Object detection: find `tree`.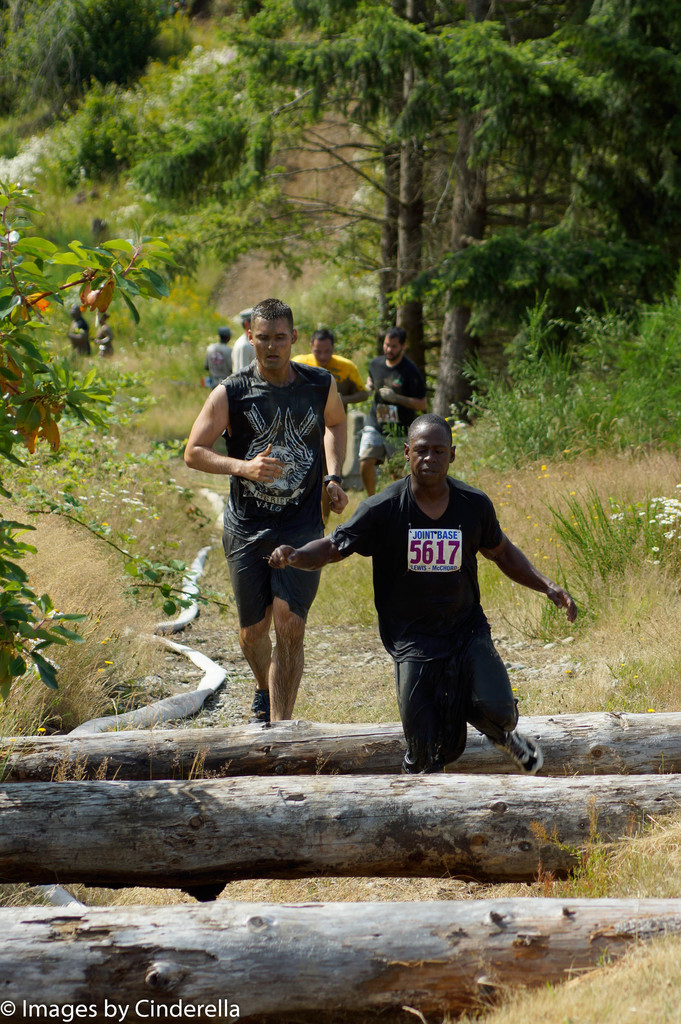
bbox=[85, 0, 680, 455].
